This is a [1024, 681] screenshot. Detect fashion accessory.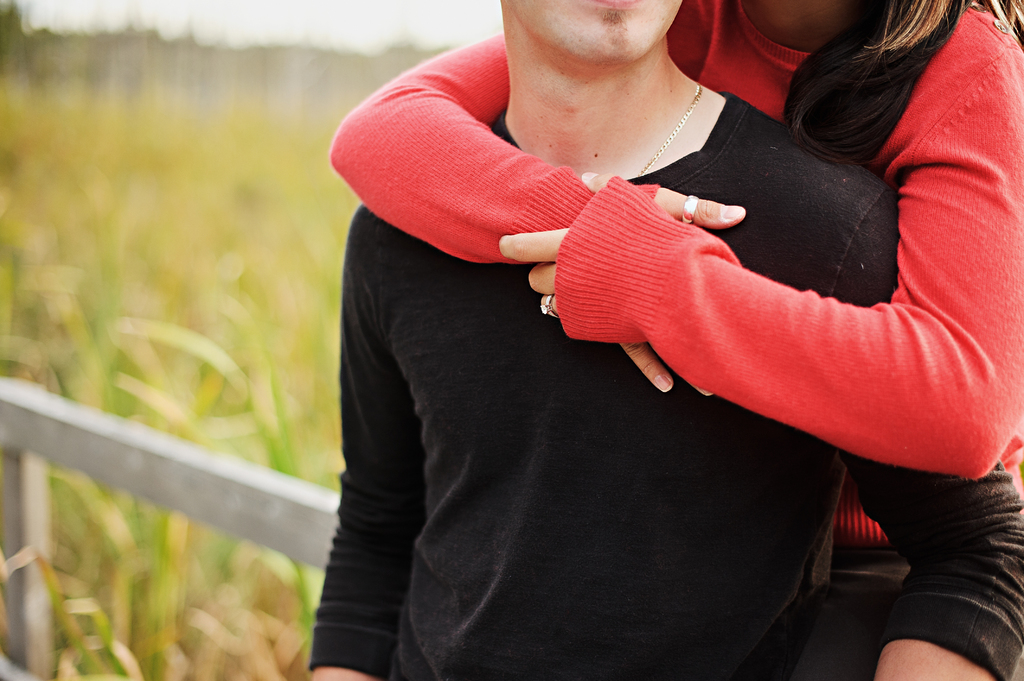
<region>678, 195, 696, 227</region>.
